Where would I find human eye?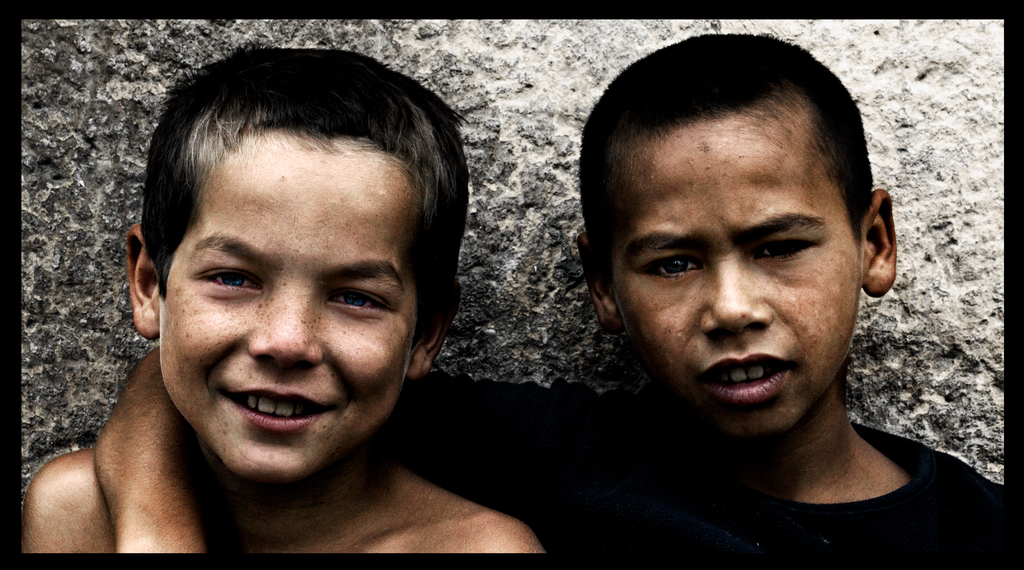
At (195,268,261,294).
